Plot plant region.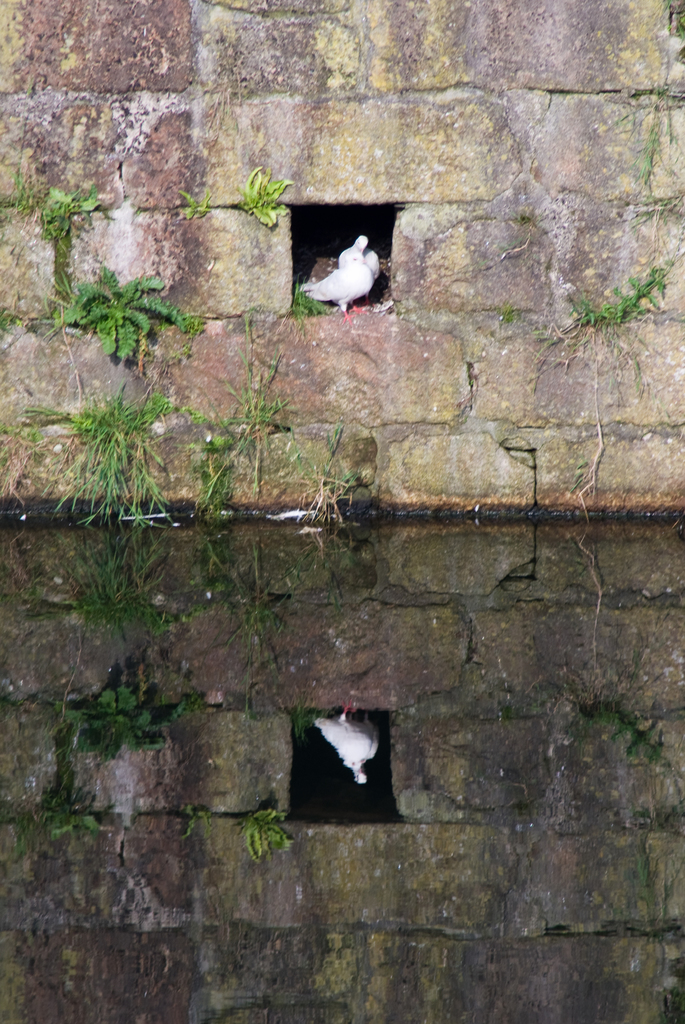
Plotted at {"x1": 3, "y1": 301, "x2": 22, "y2": 332}.
